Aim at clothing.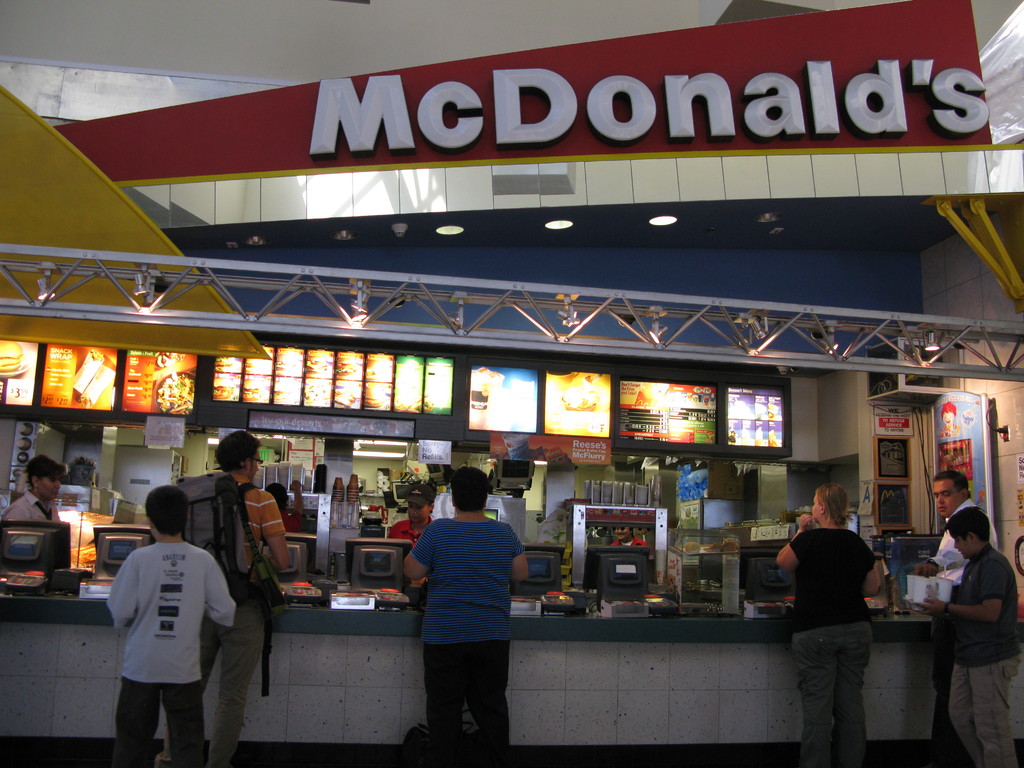
Aimed at select_region(278, 502, 305, 534).
